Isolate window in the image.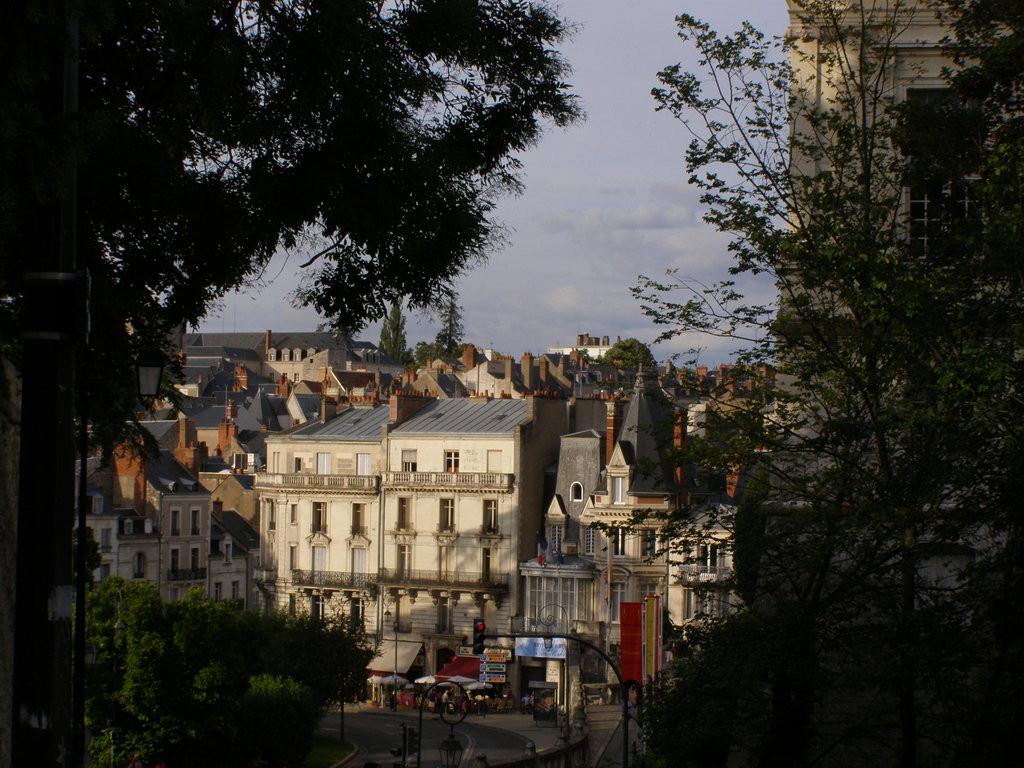
Isolated region: 313, 500, 332, 537.
